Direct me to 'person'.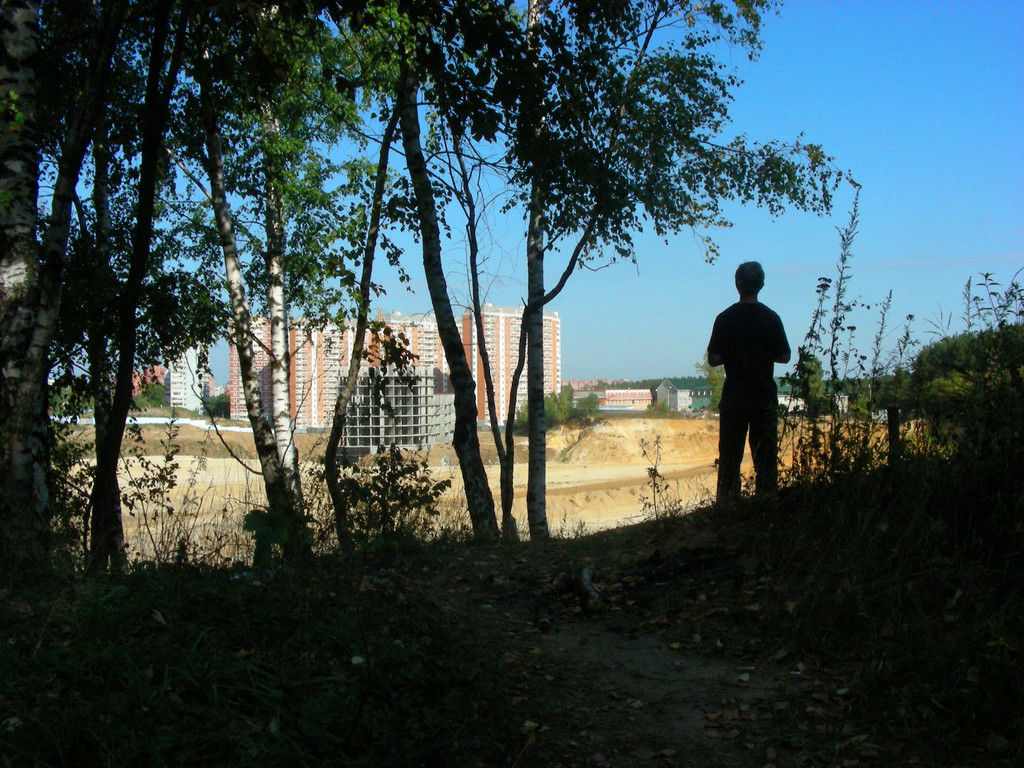
Direction: <bbox>707, 262, 794, 503</bbox>.
